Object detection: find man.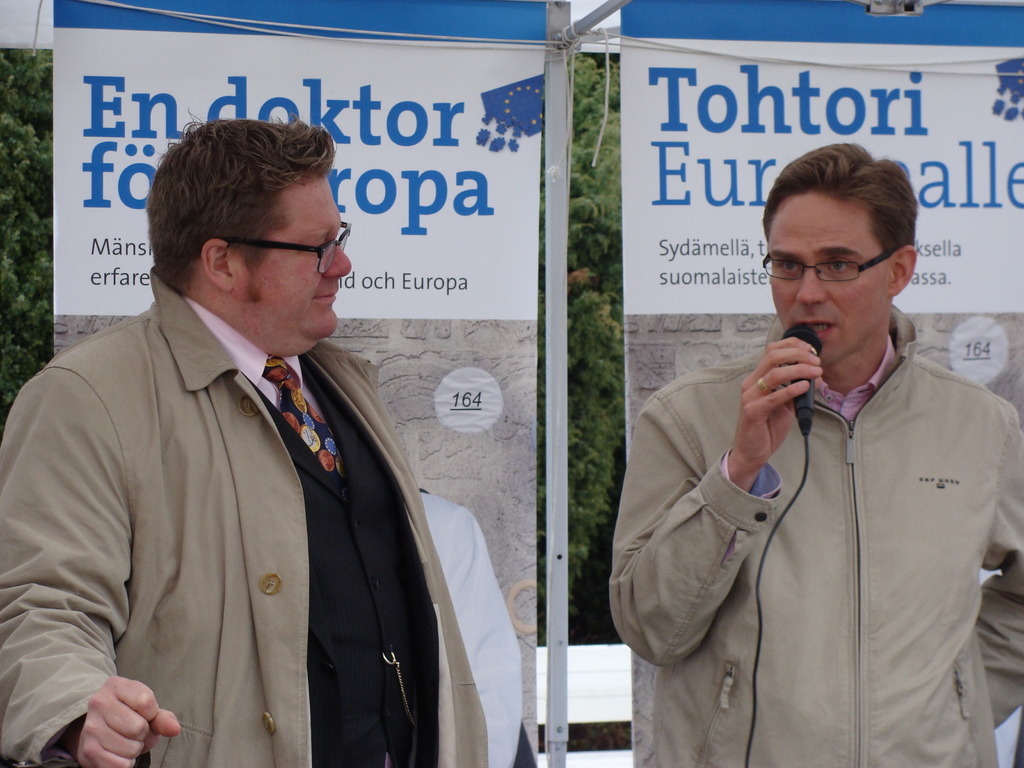
region(20, 82, 485, 761).
